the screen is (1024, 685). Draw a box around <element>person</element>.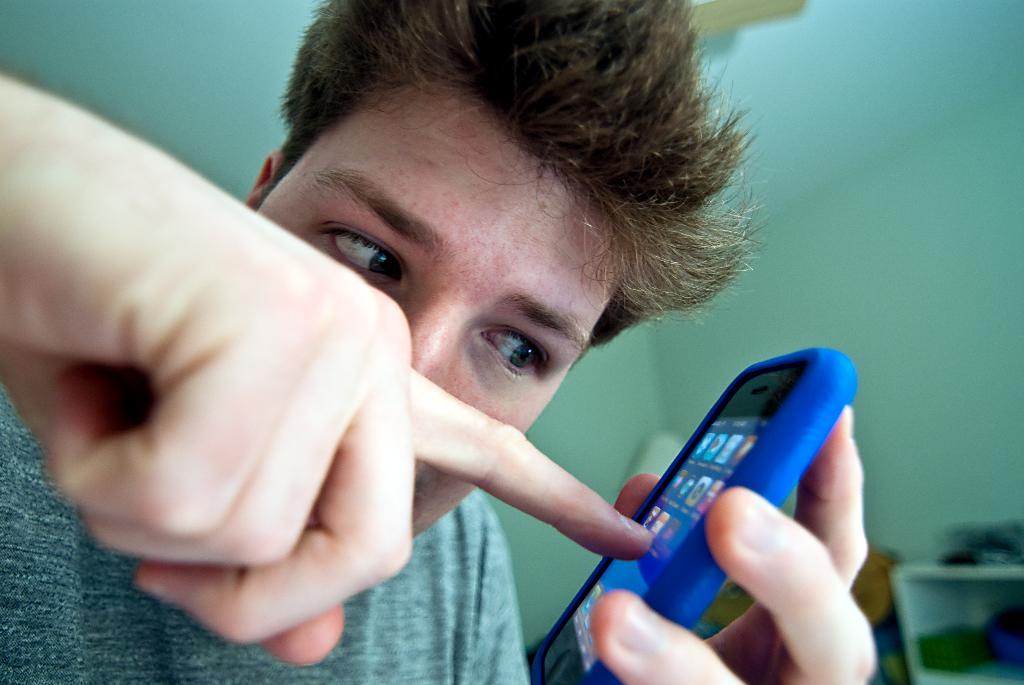
0/0/882/684.
